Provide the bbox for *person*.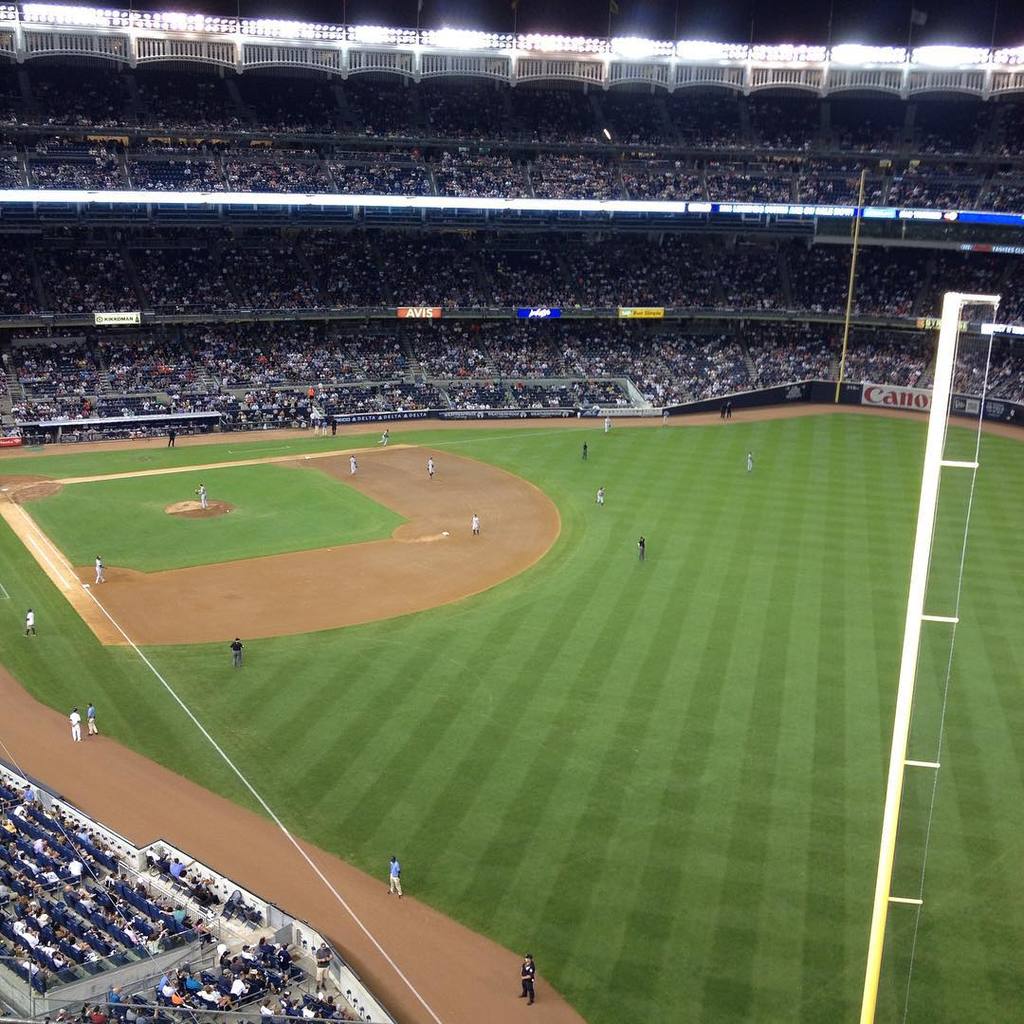
Rect(384, 859, 401, 896).
